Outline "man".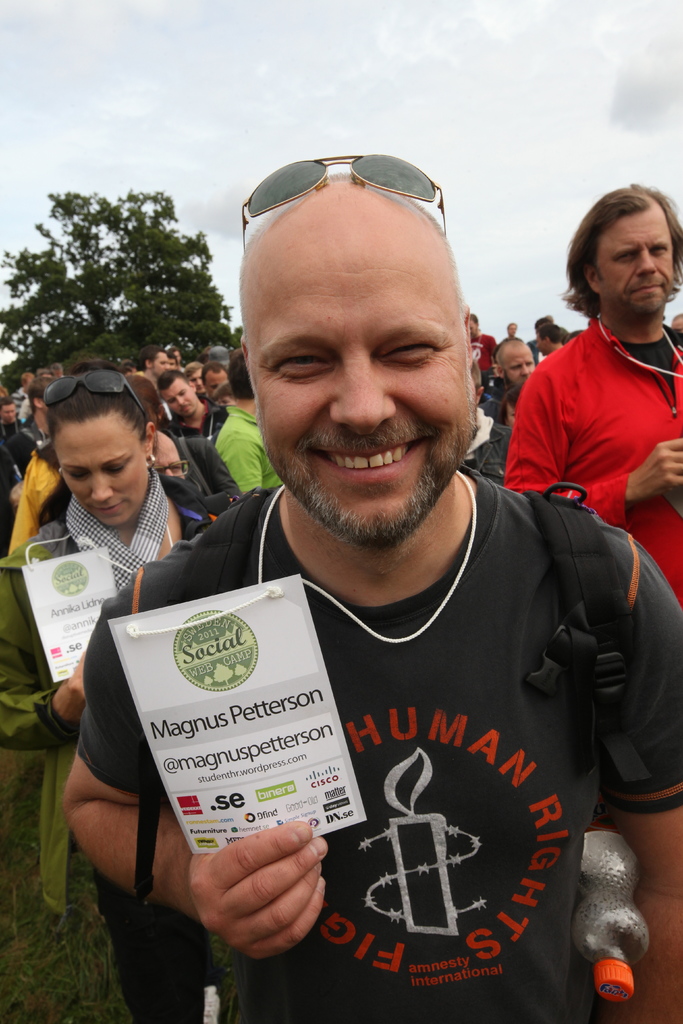
Outline: 165, 367, 227, 438.
